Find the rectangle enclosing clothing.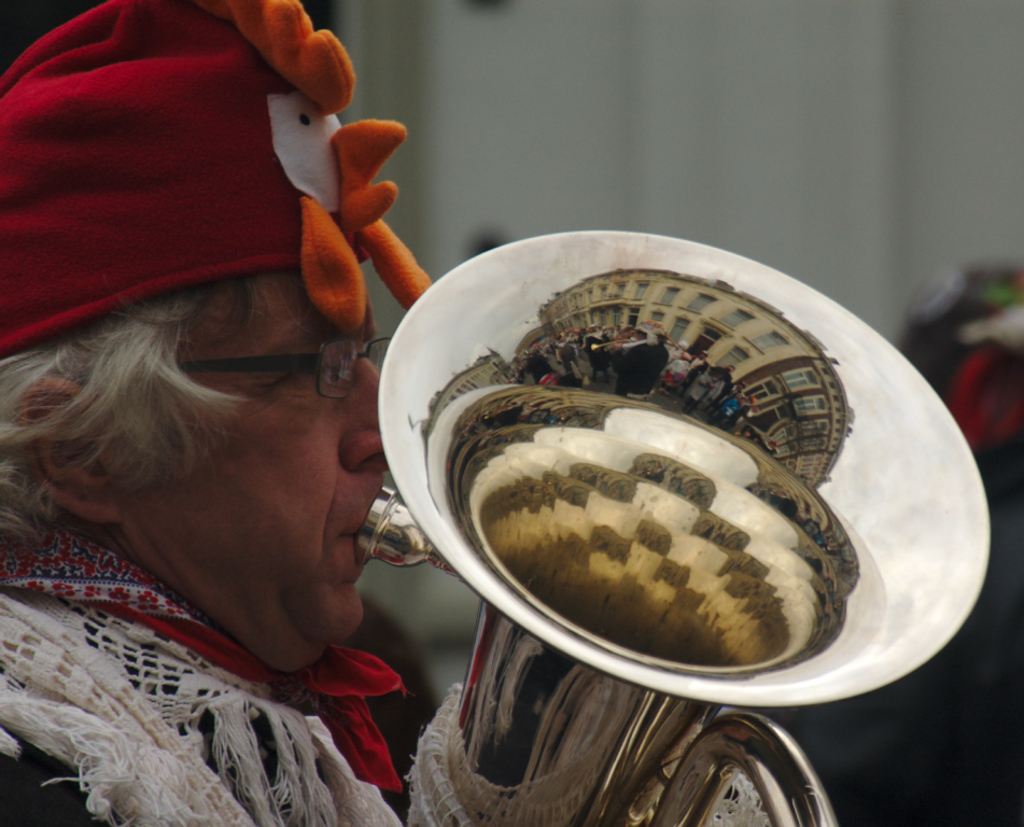
[0,523,404,826].
